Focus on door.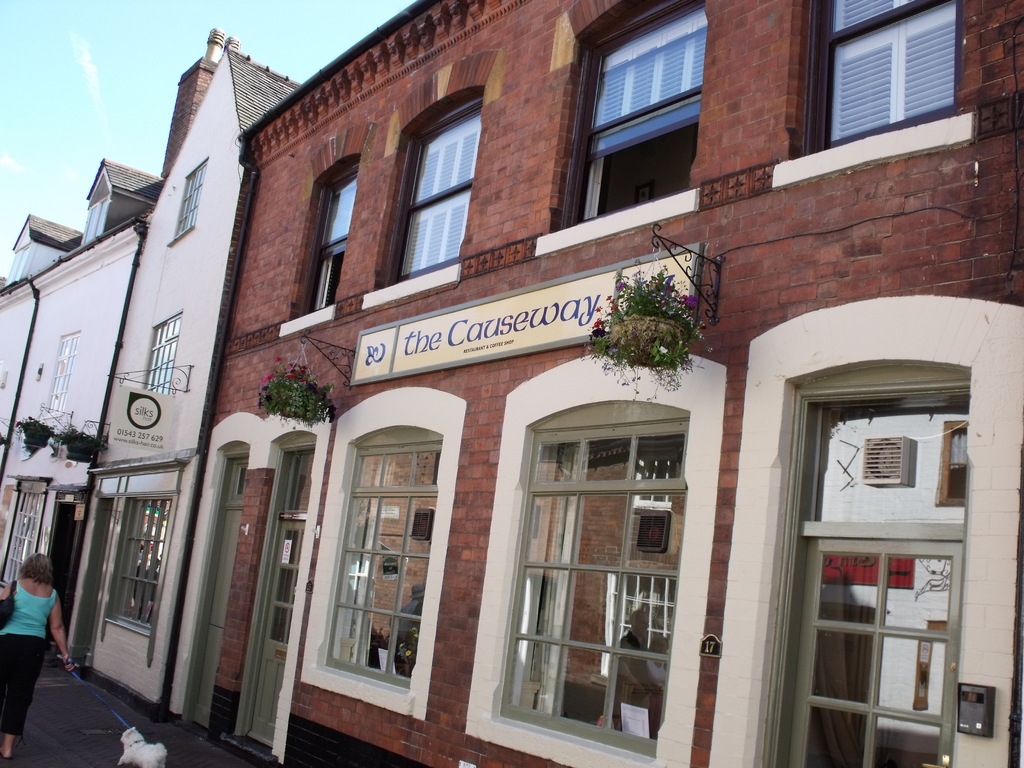
Focused at (188,508,246,728).
